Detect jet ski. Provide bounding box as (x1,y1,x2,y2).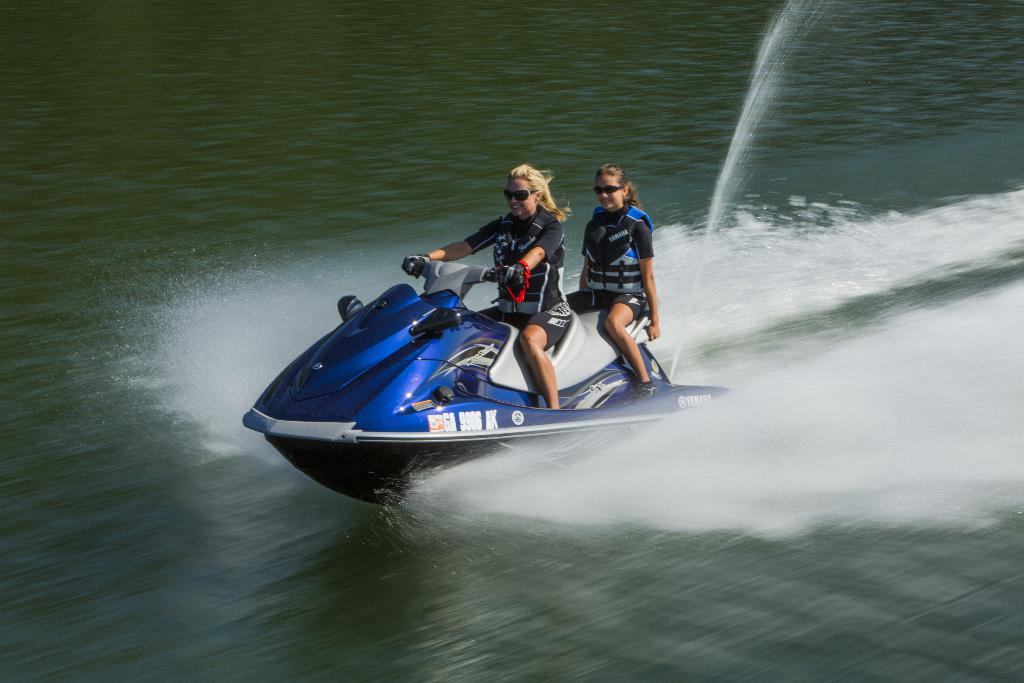
(239,252,739,509).
